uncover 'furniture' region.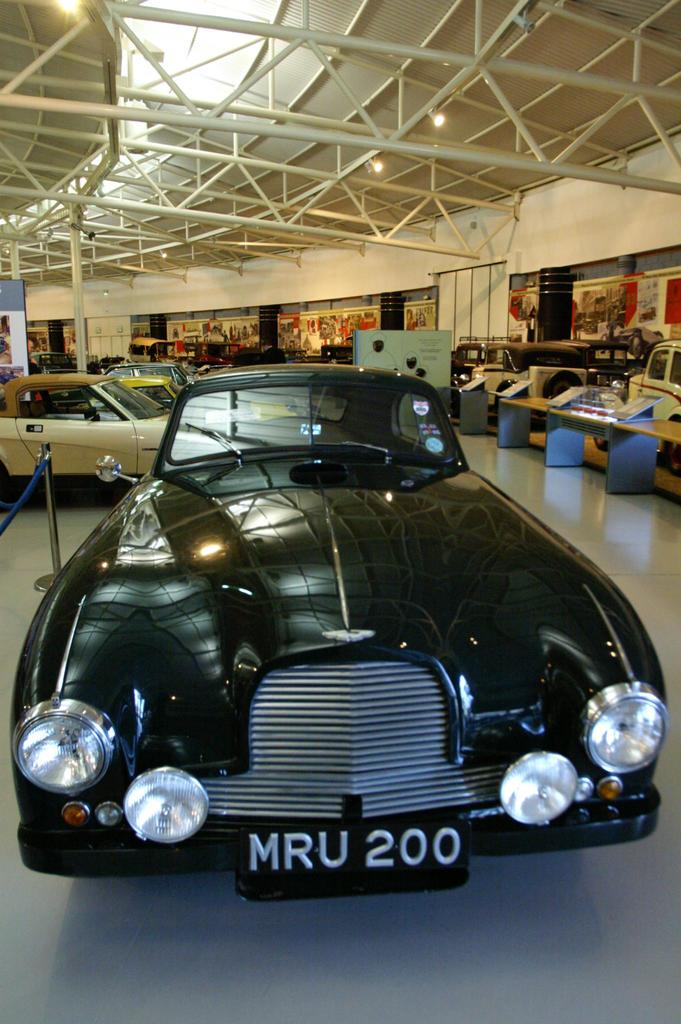
Uncovered: 501,393,561,444.
